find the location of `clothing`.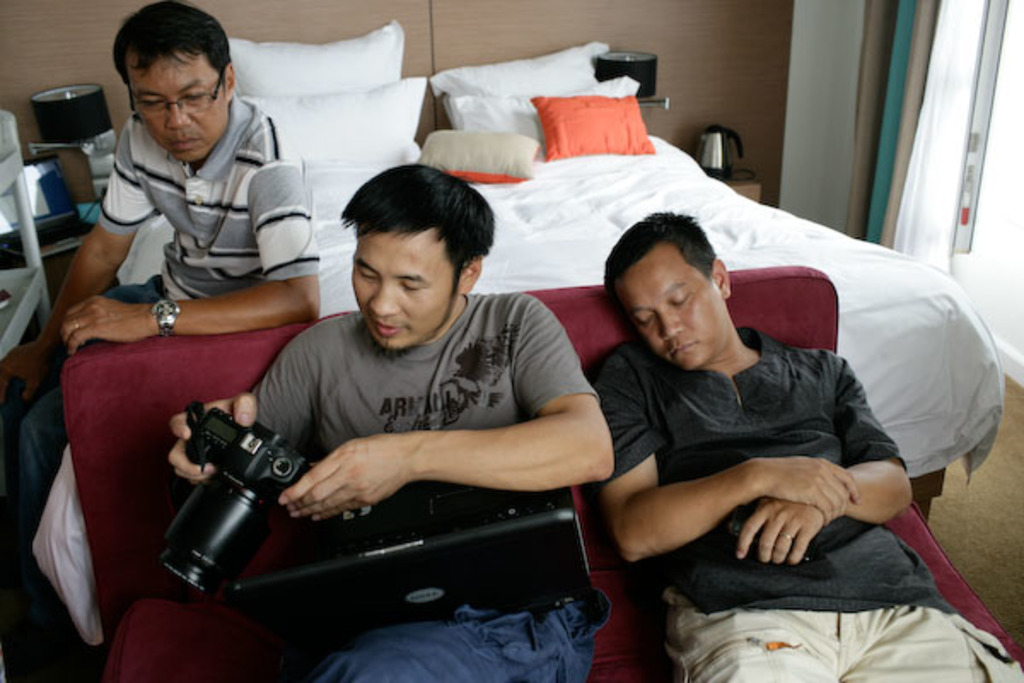
Location: bbox=[0, 97, 311, 572].
